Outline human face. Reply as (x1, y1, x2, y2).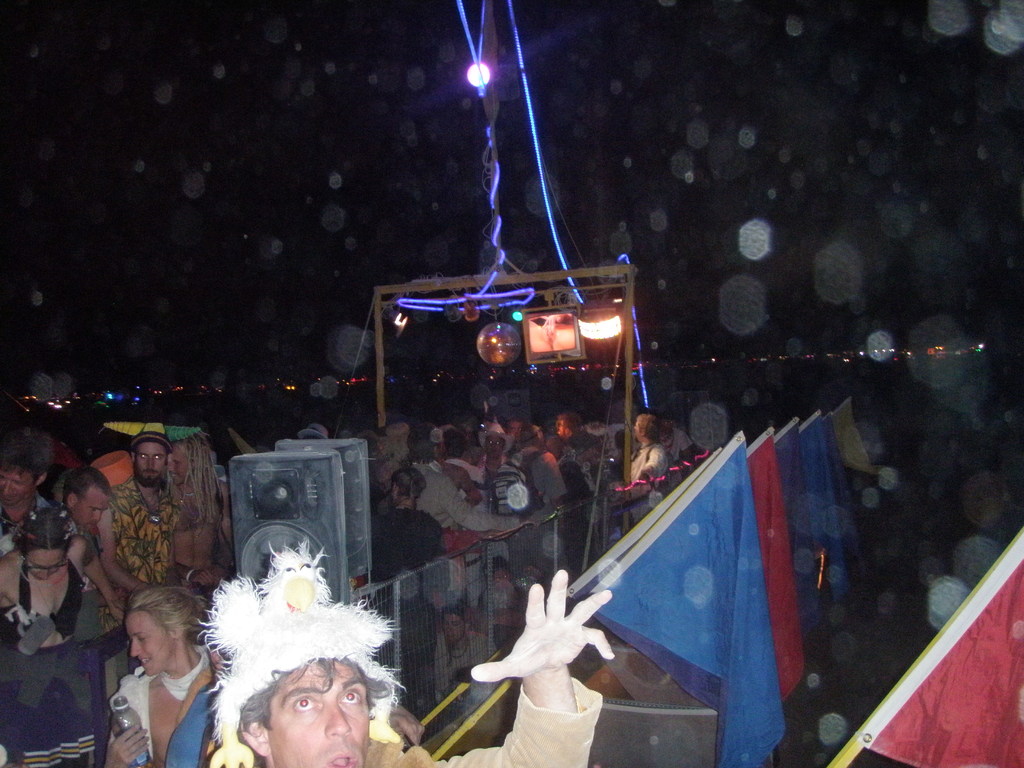
(170, 447, 193, 484).
